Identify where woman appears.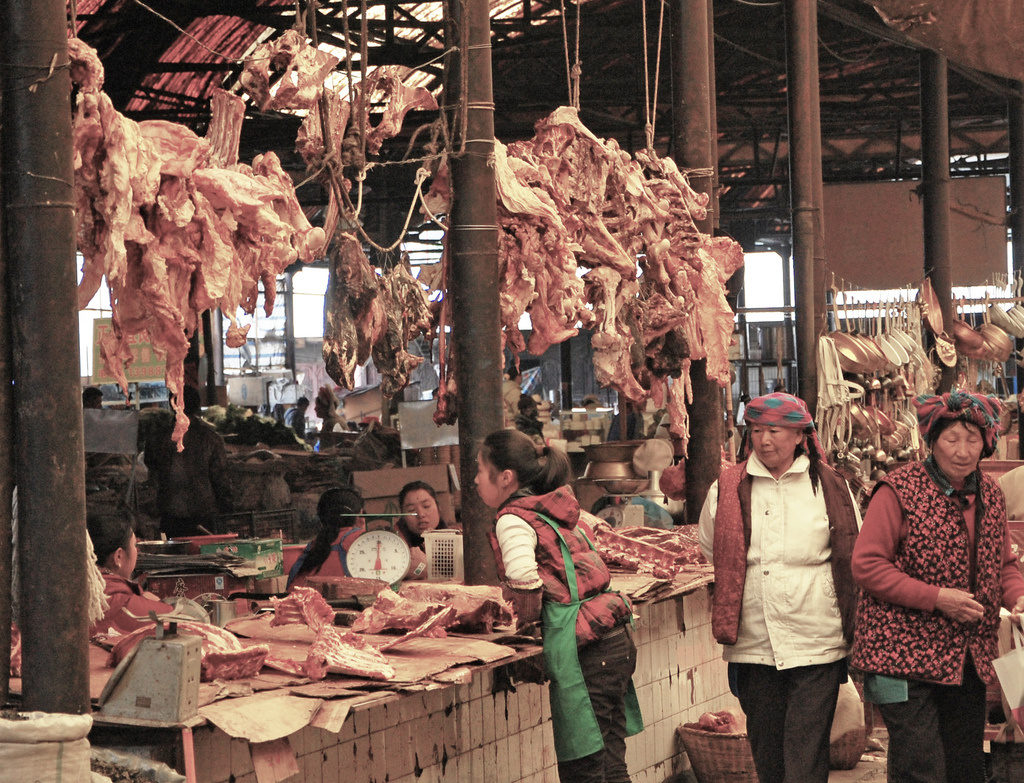
Appears at 275, 489, 380, 608.
